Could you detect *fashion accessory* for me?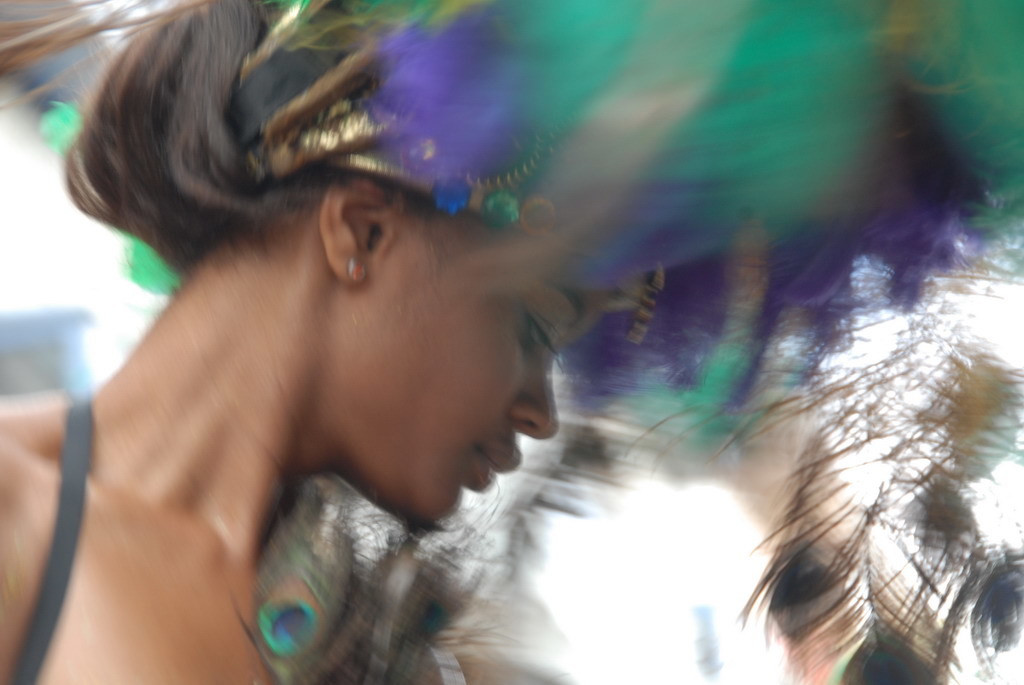
Detection result: pyautogui.locateOnScreen(348, 256, 364, 279).
